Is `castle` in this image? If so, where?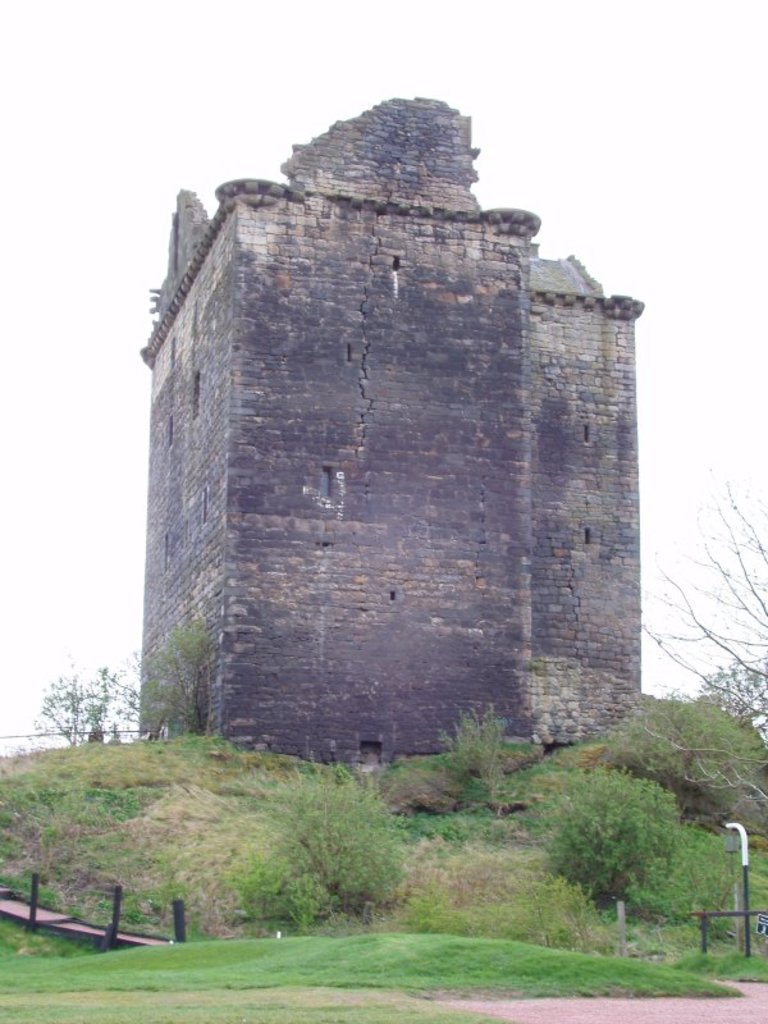
Yes, at x1=101 y1=79 x2=671 y2=818.
